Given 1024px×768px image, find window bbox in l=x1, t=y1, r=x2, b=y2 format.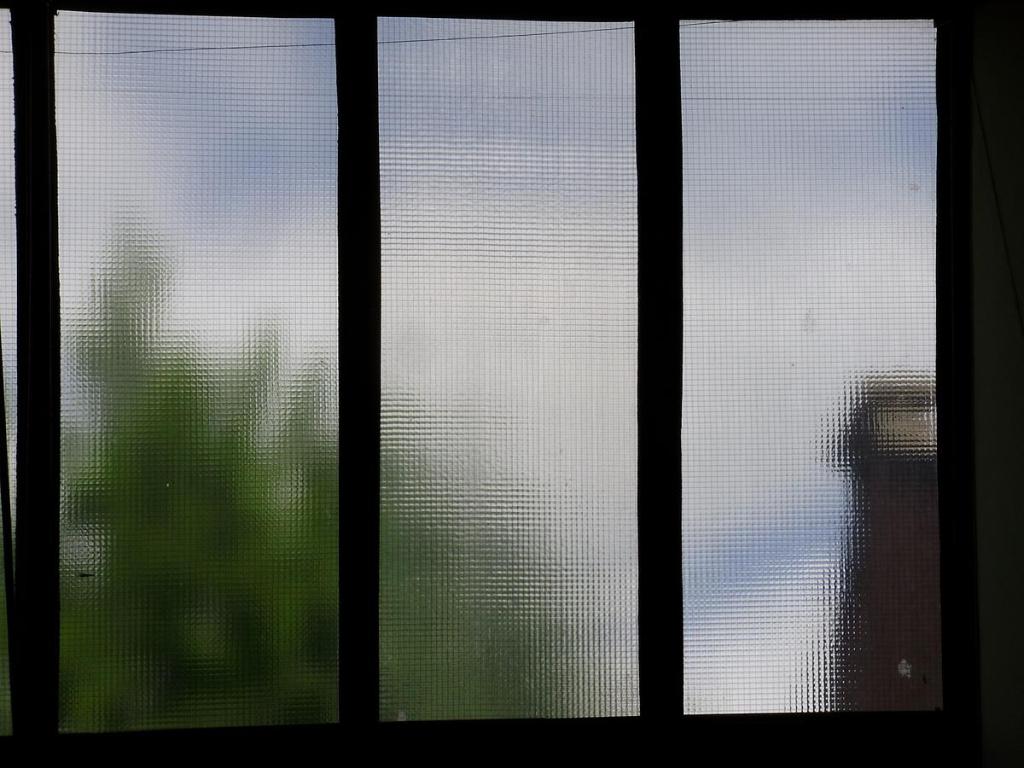
l=0, t=0, r=1023, b=767.
